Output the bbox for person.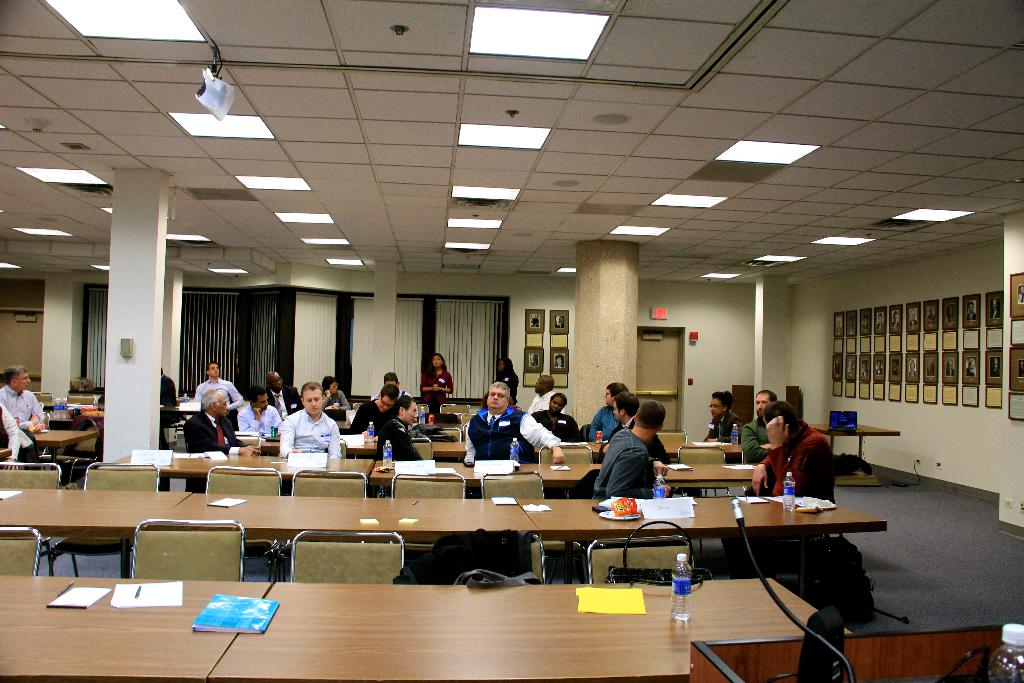
region(529, 350, 538, 370).
